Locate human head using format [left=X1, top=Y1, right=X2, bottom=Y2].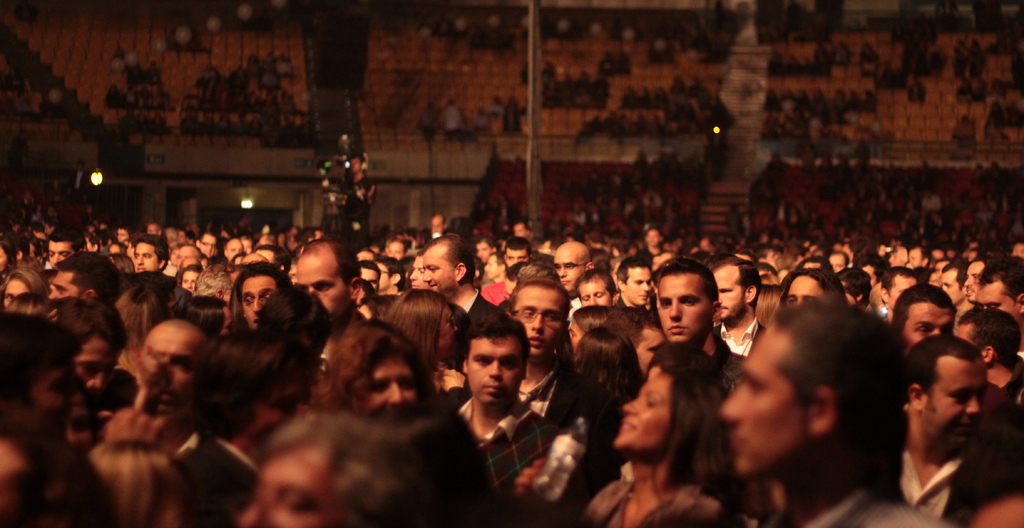
[left=133, top=236, right=170, bottom=272].
